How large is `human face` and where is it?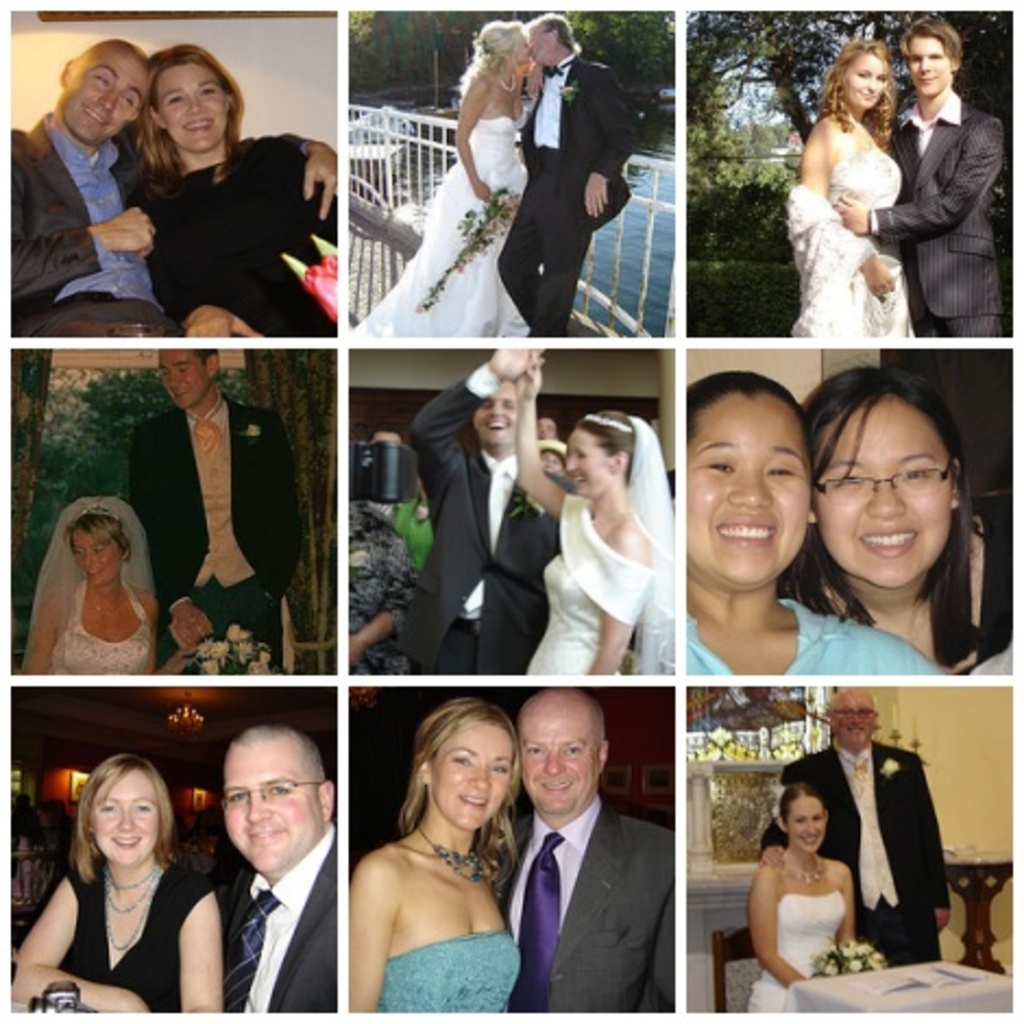
Bounding box: <region>431, 723, 514, 830</region>.
